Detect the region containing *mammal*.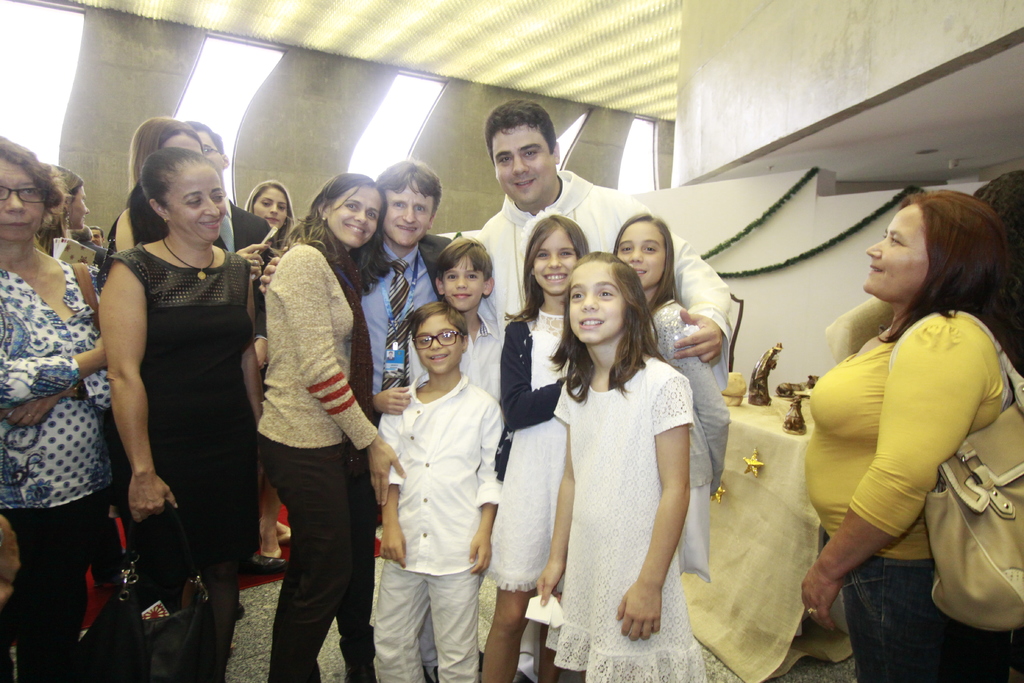
BBox(38, 167, 90, 261).
